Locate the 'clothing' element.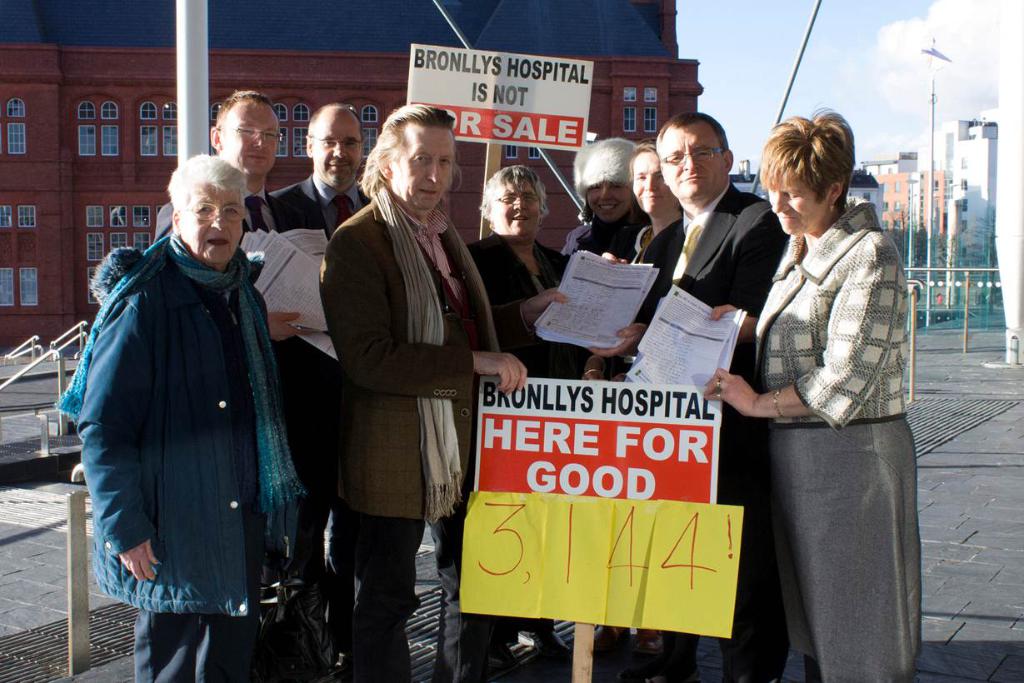
Element bbox: 626,177,785,669.
